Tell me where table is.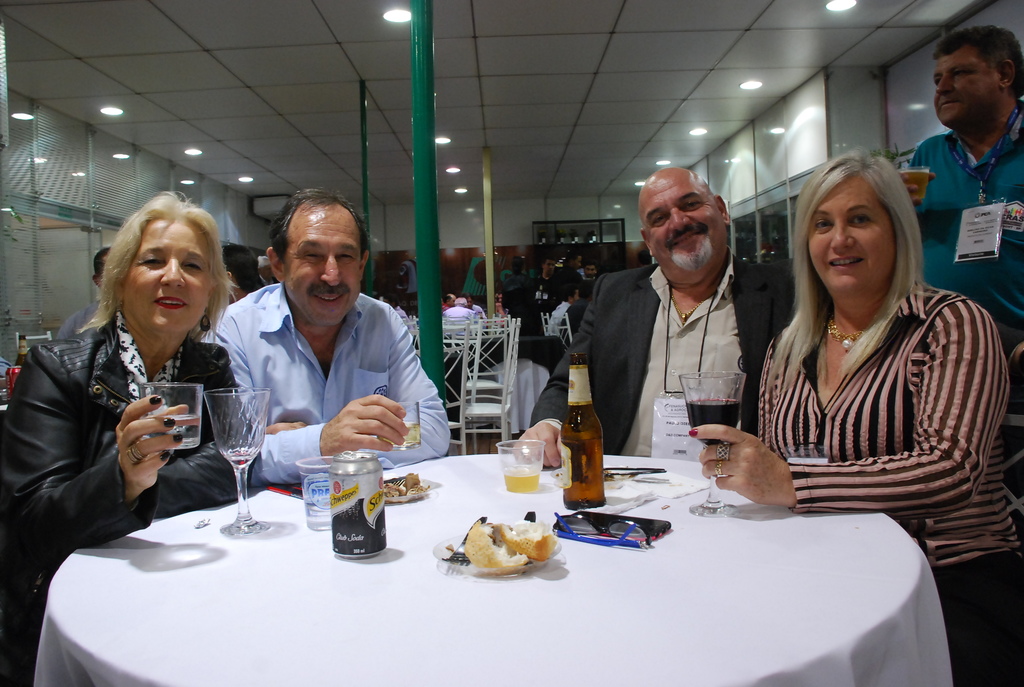
table is at [x1=33, y1=451, x2=955, y2=686].
